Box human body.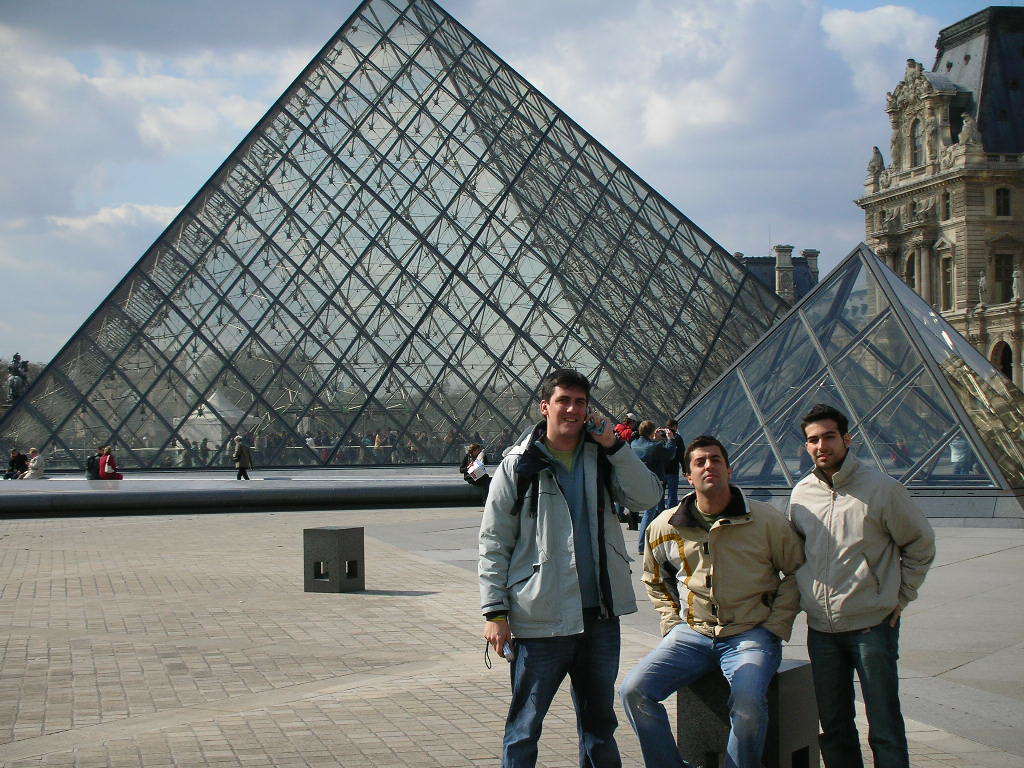
{"x1": 96, "y1": 445, "x2": 127, "y2": 481}.
